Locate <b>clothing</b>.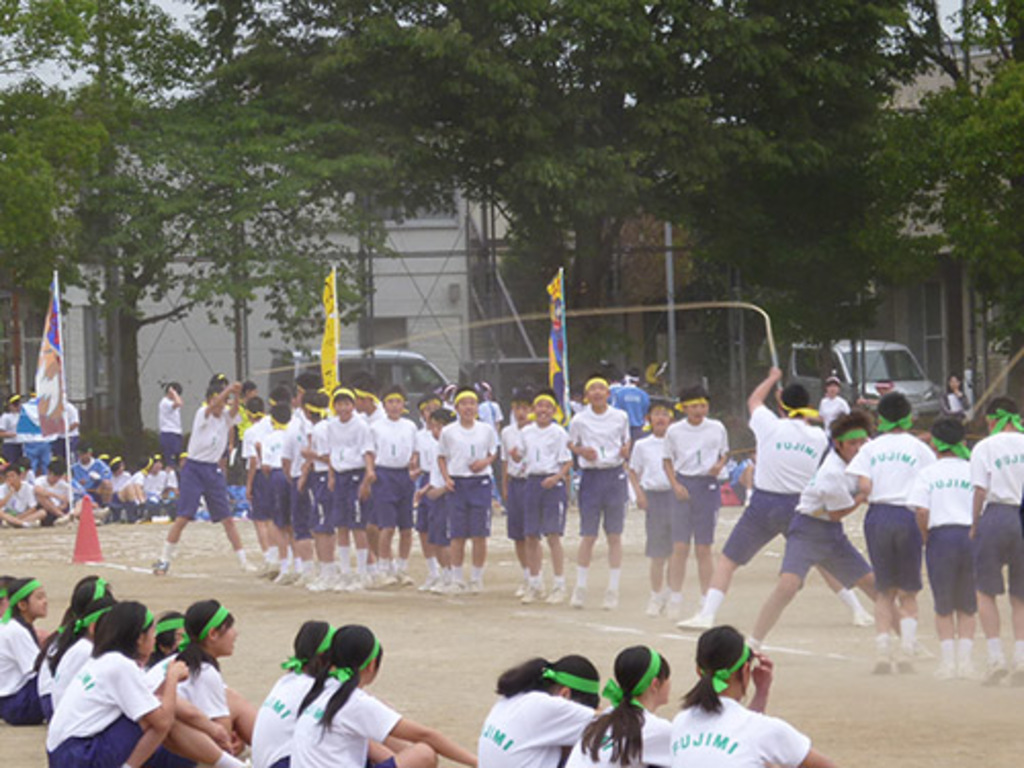
Bounding box: region(4, 481, 37, 522).
